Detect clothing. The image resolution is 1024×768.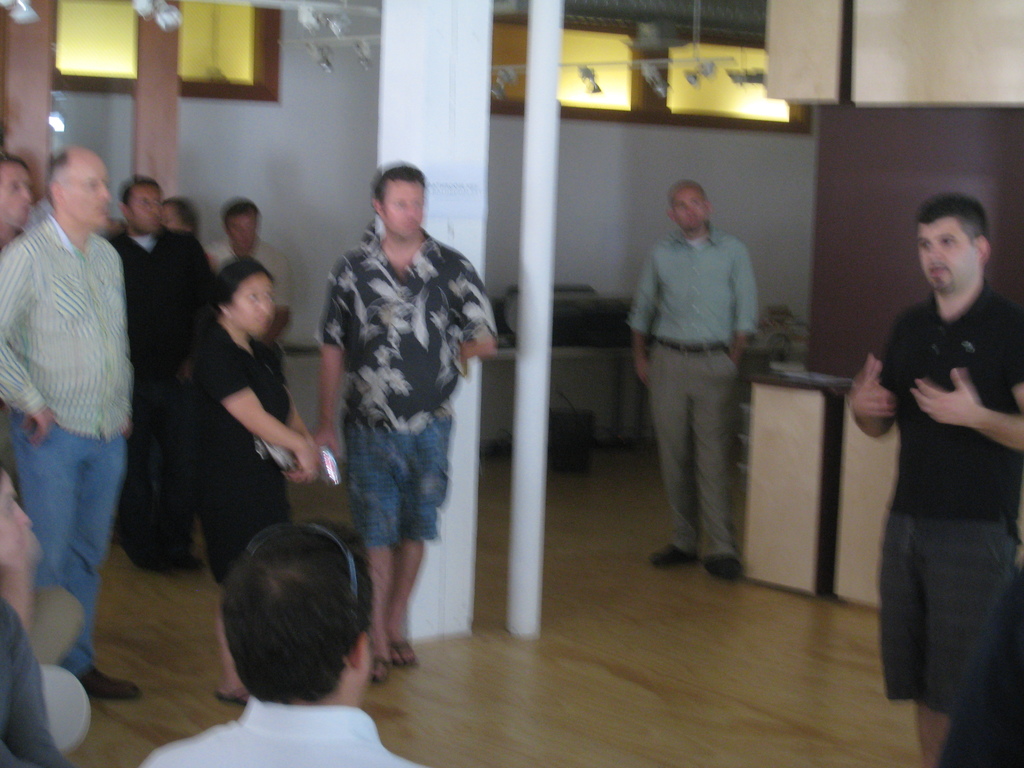
region(0, 217, 136, 679).
